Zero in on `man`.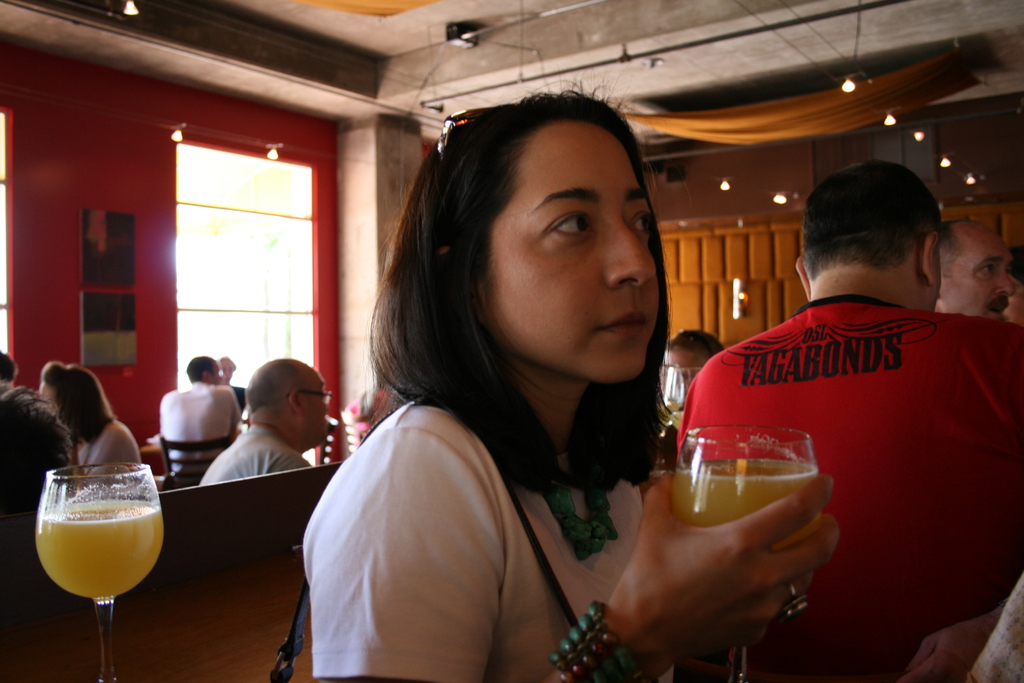
Zeroed in: (692, 156, 1020, 657).
